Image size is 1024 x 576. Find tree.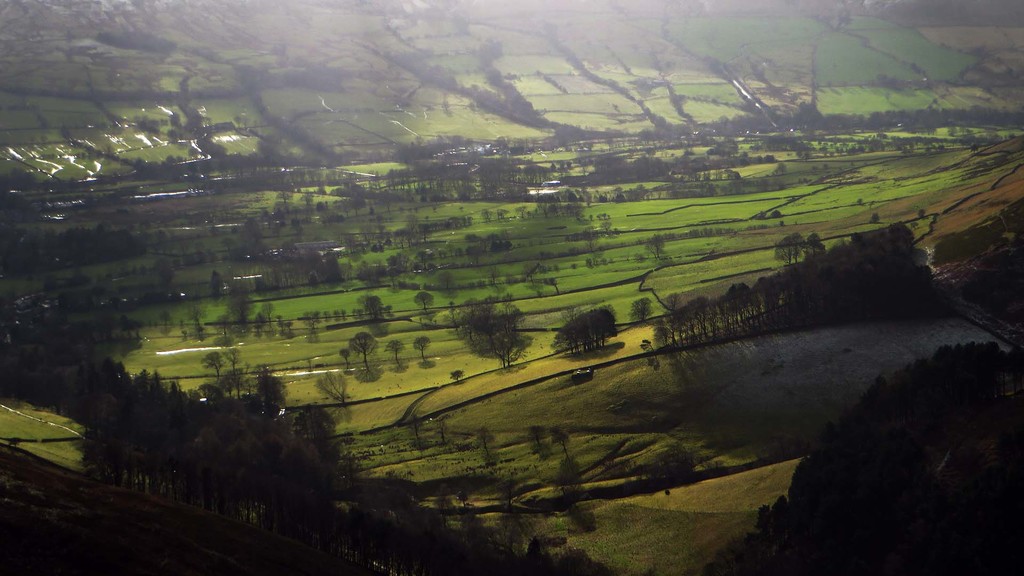
{"x1": 350, "y1": 330, "x2": 376, "y2": 366}.
